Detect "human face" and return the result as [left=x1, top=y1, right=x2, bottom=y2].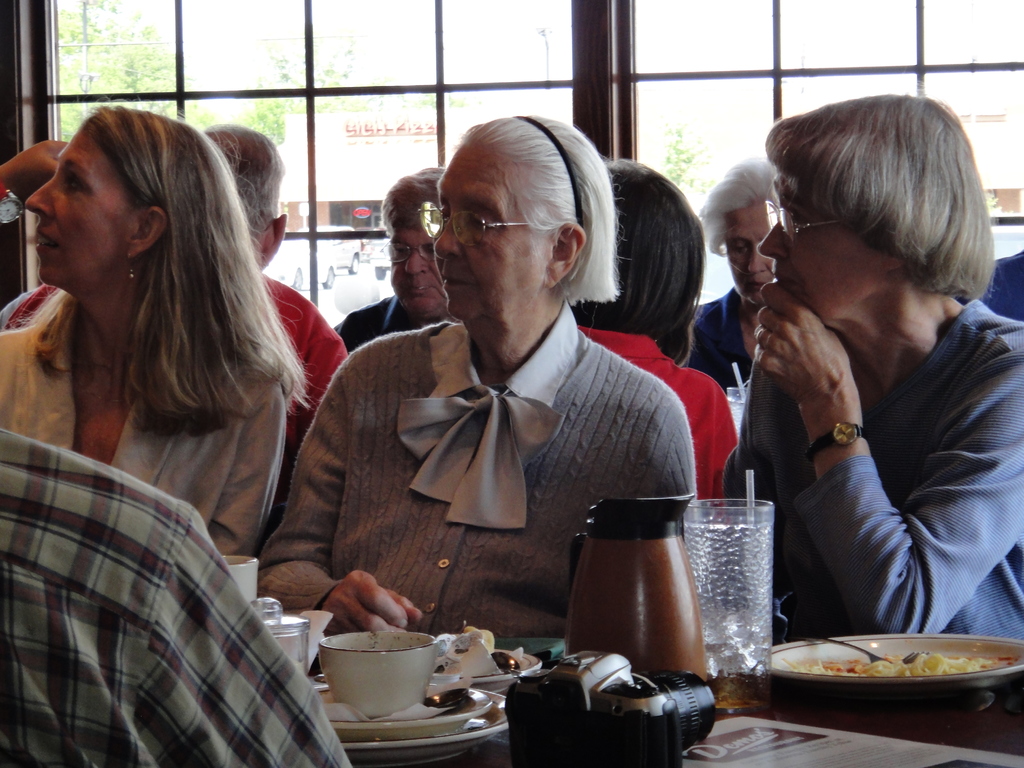
[left=21, top=127, right=140, bottom=296].
